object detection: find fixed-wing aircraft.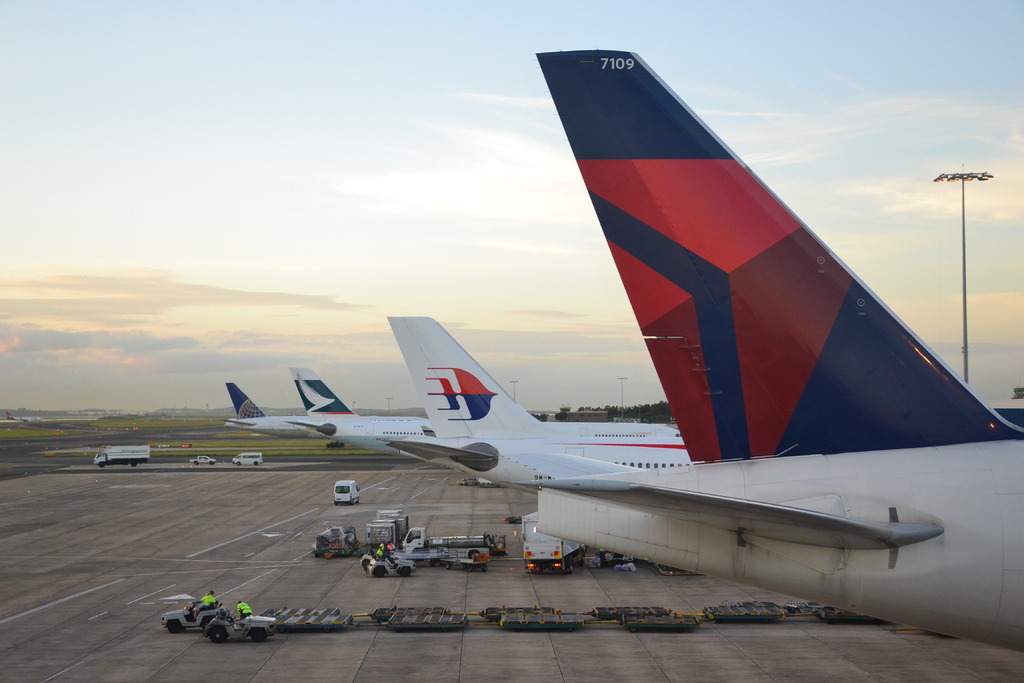
Rect(221, 382, 325, 439).
